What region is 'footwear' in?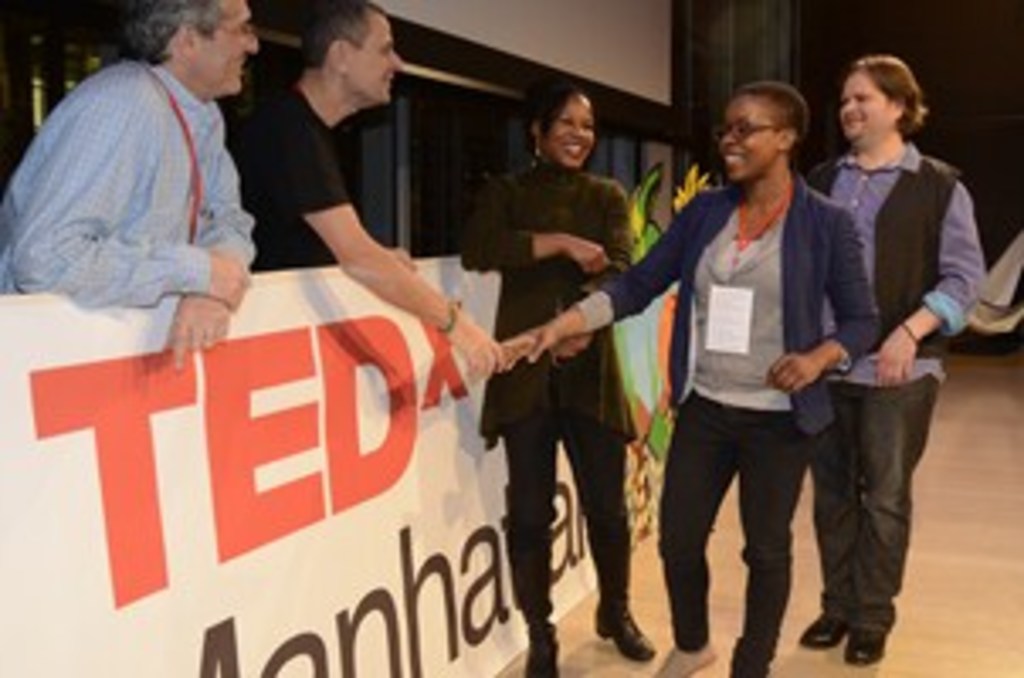
region(658, 647, 722, 675).
